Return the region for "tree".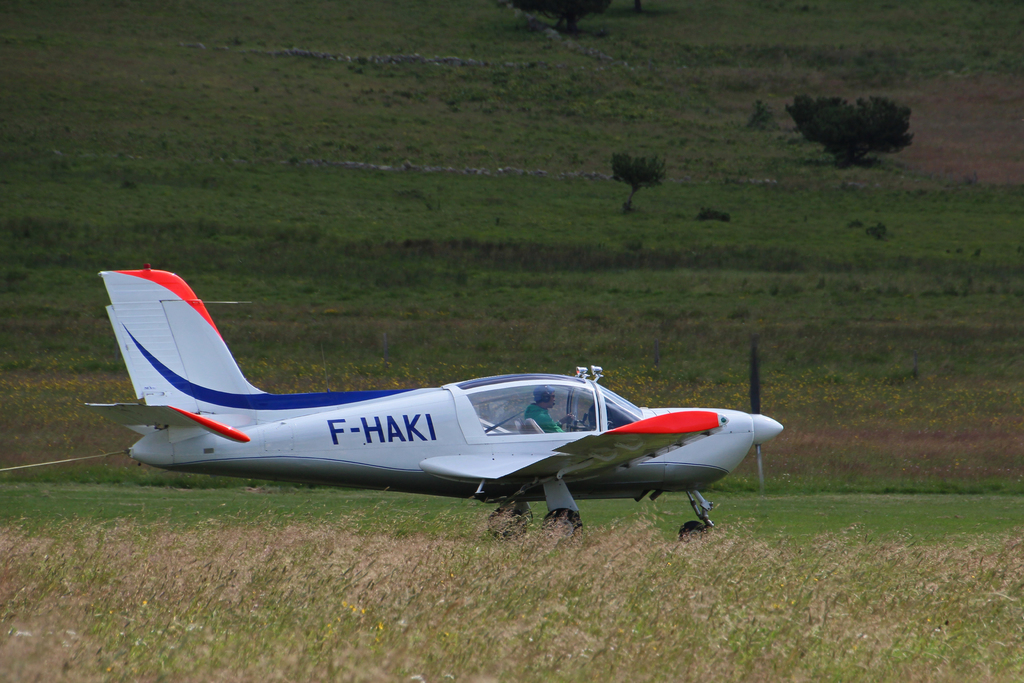
region(808, 75, 920, 160).
